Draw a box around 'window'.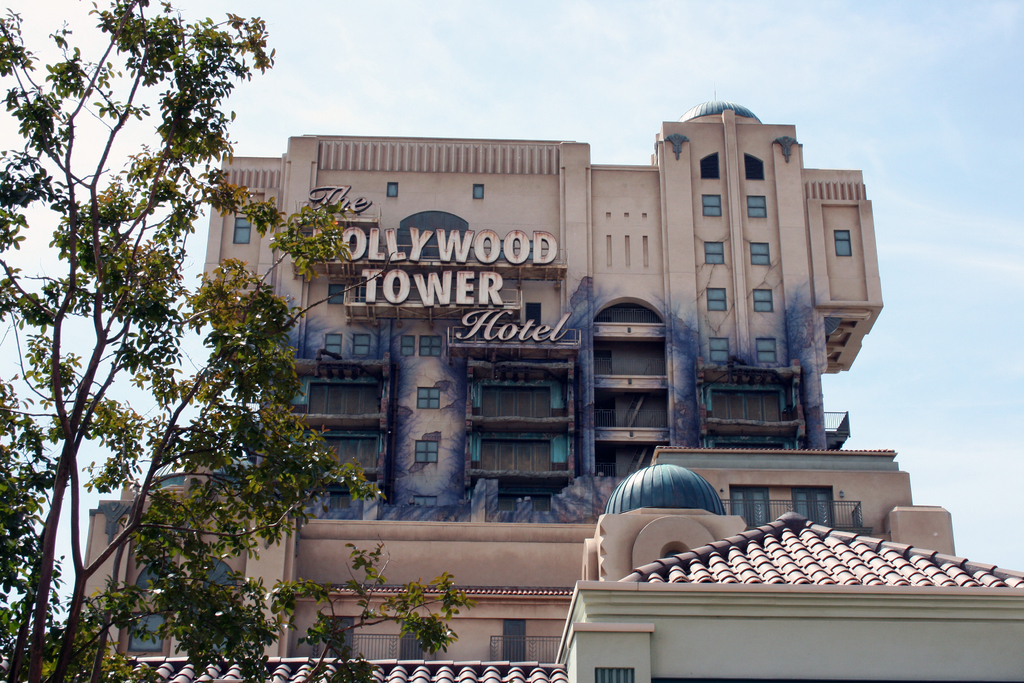
<bbox>701, 152, 717, 181</bbox>.
